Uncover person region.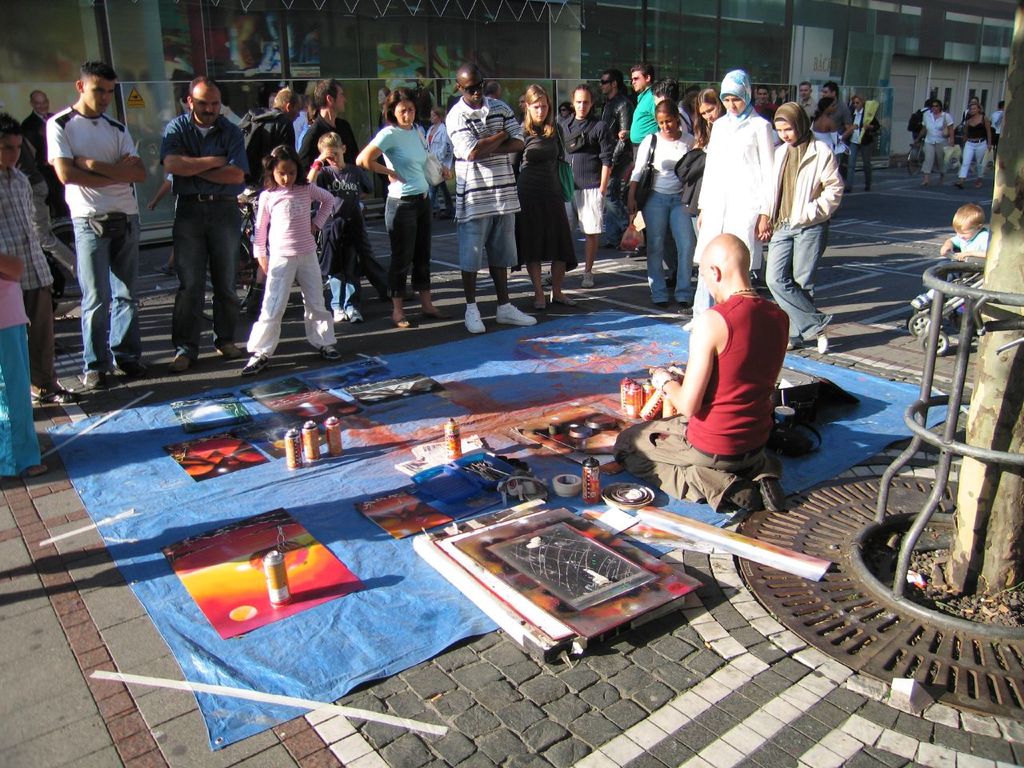
Uncovered: [x1=758, y1=102, x2=842, y2=354].
